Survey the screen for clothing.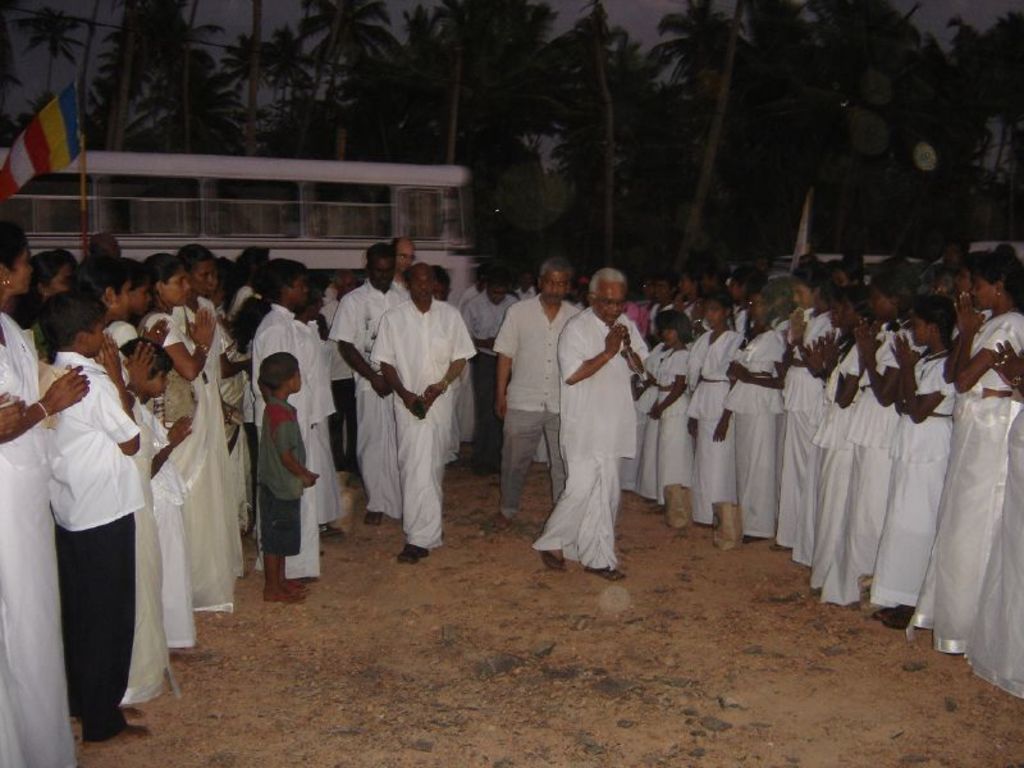
Survey found: bbox=(257, 394, 311, 558).
